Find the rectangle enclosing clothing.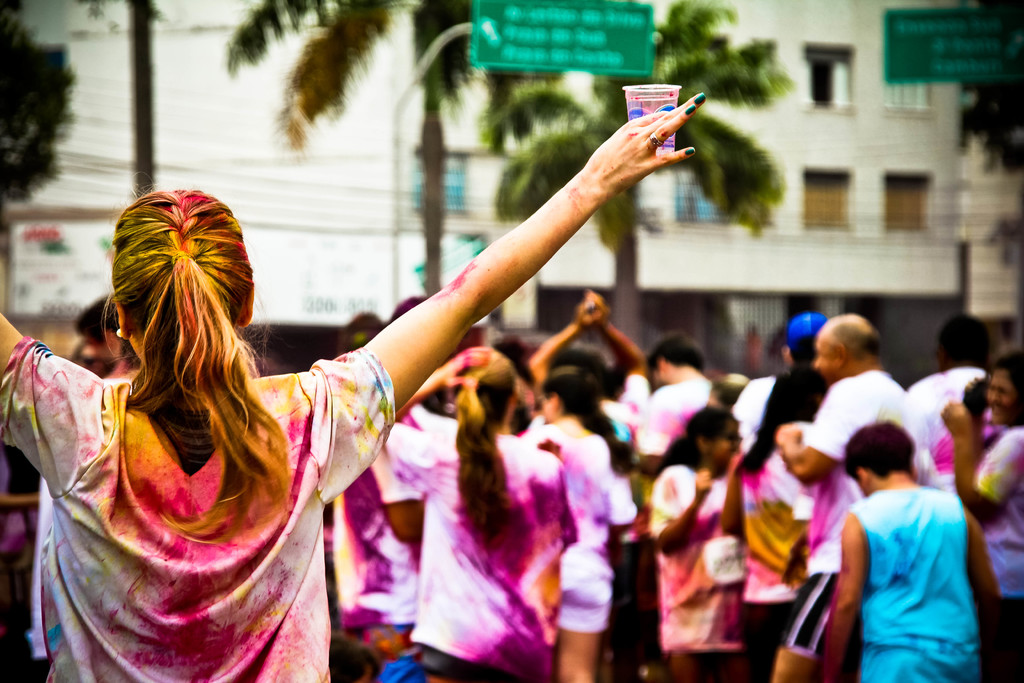
536:397:642:425.
